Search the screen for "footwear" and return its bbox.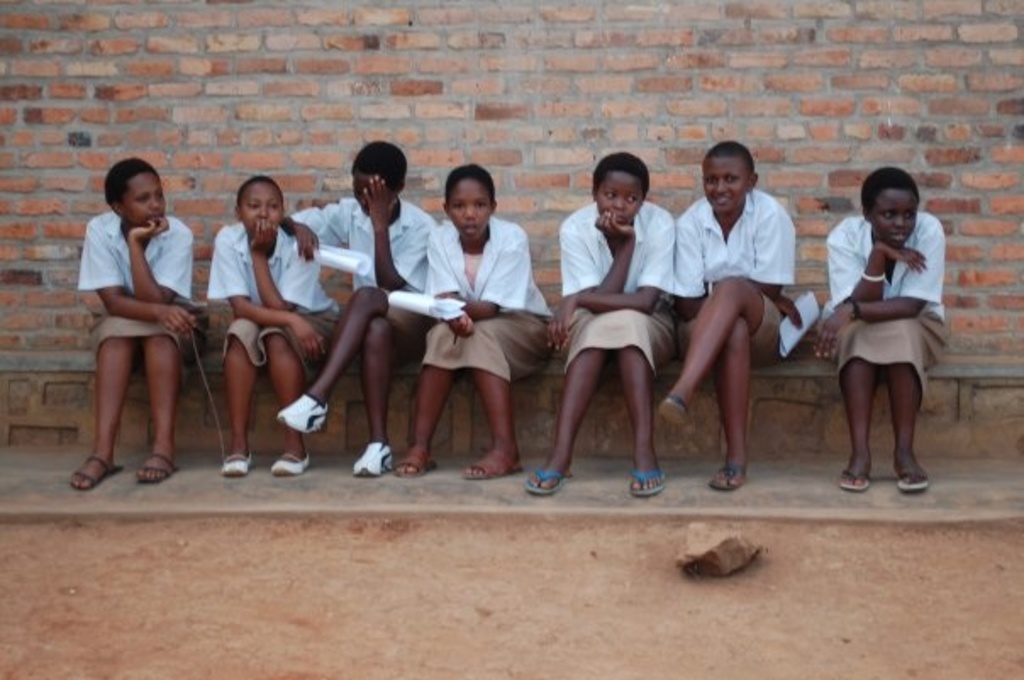
Found: 134,449,181,485.
